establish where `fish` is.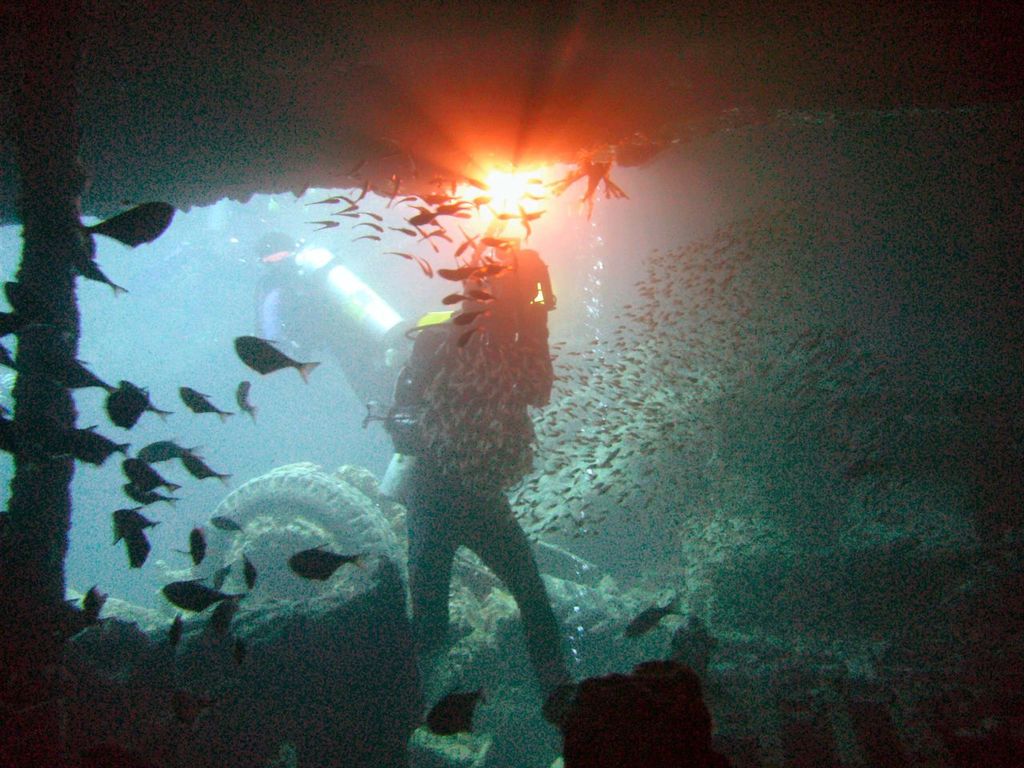
Established at 166 617 181 645.
